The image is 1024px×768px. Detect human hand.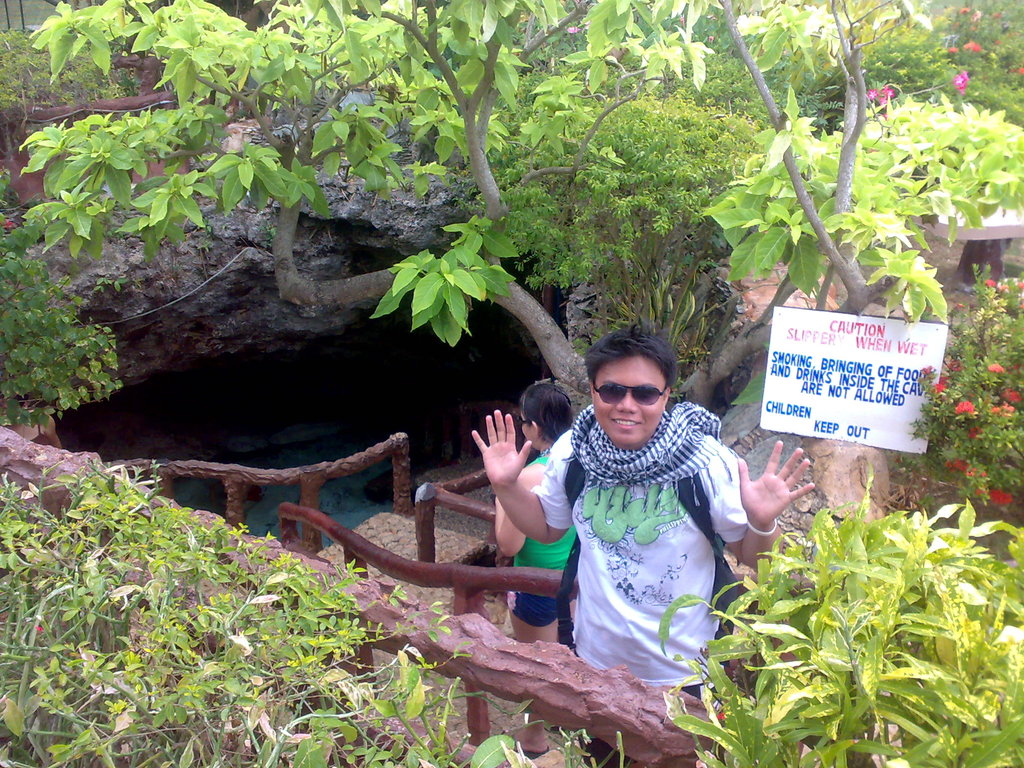
Detection: Rect(737, 439, 816, 524).
